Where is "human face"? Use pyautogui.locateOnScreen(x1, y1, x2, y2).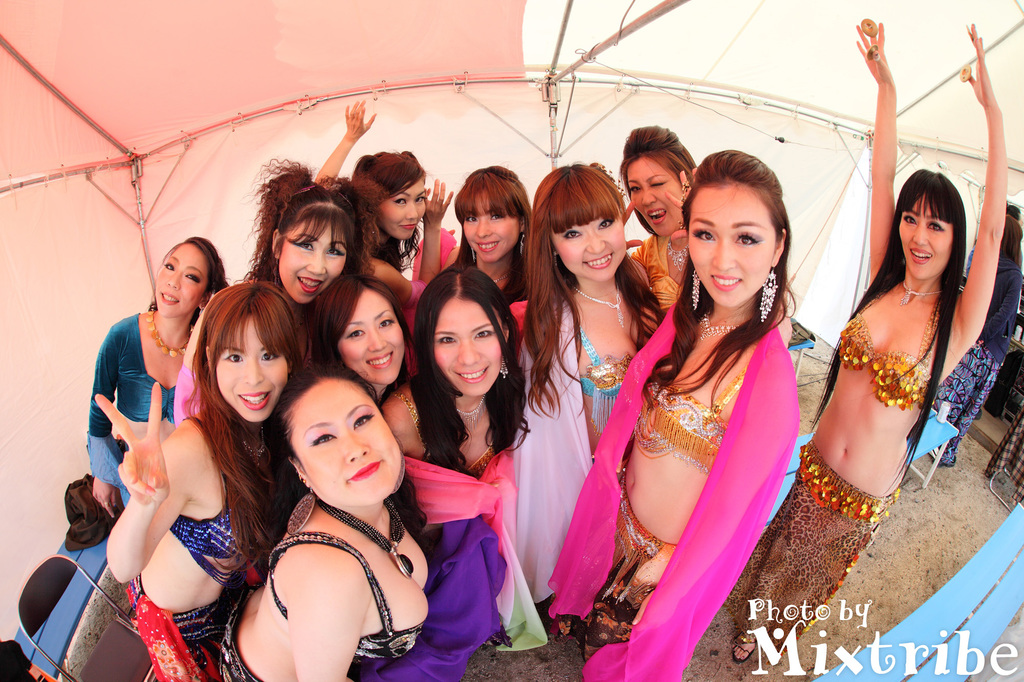
pyautogui.locateOnScreen(289, 376, 398, 506).
